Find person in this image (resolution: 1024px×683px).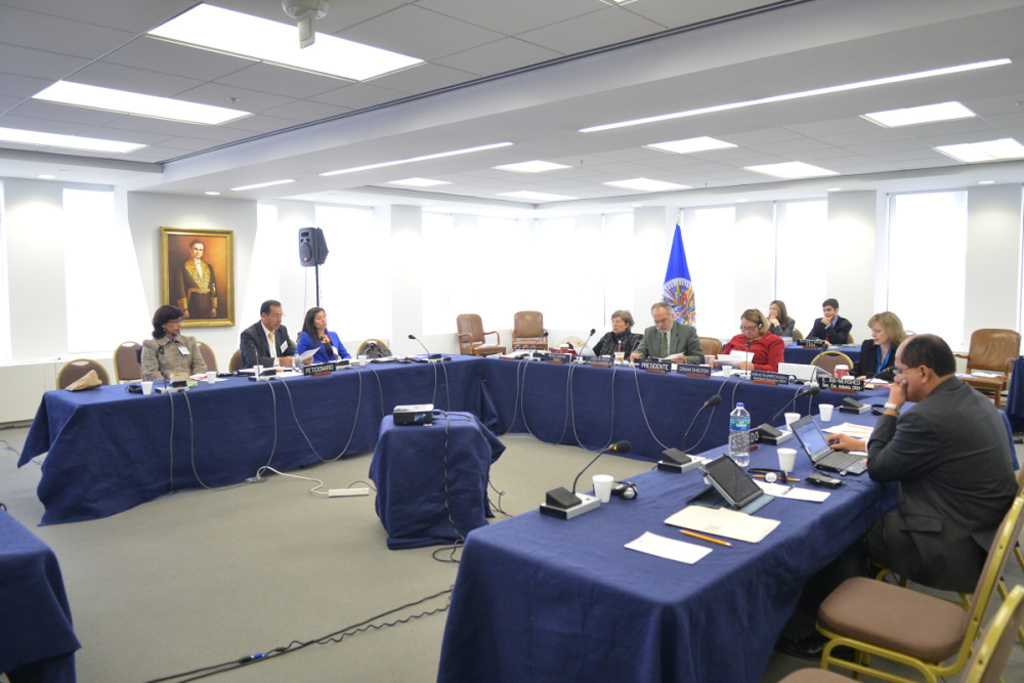
(800, 296, 850, 345).
